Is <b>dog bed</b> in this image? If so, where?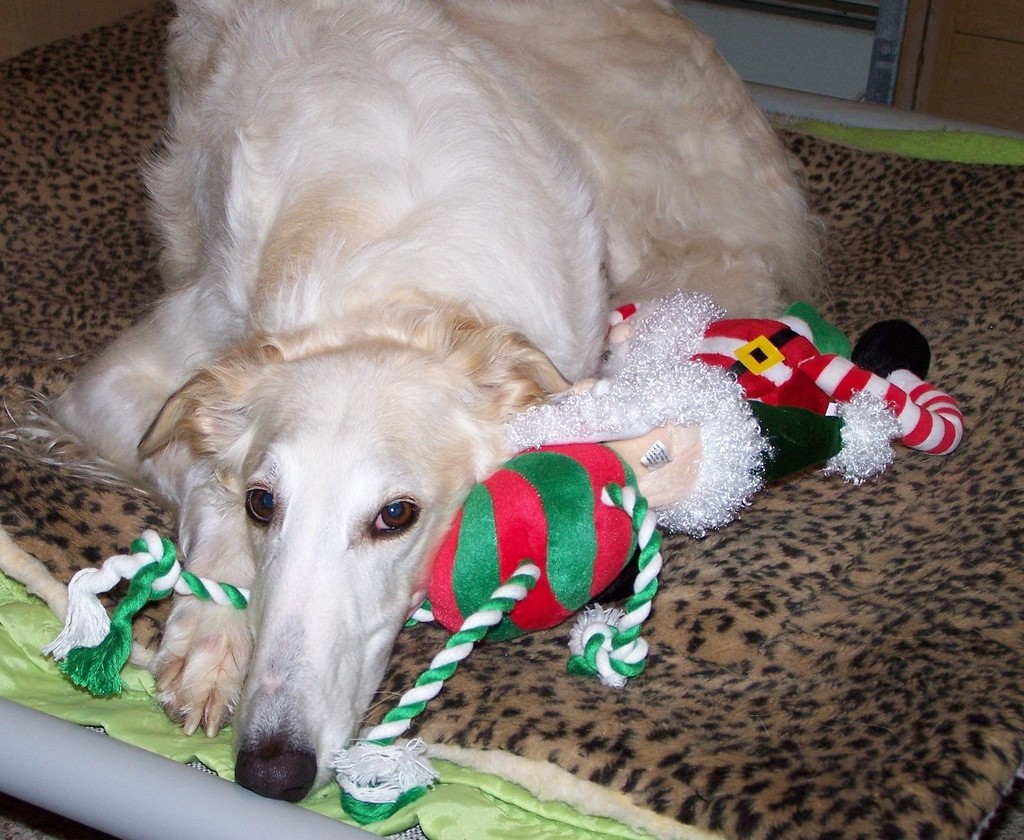
Yes, at 0, 0, 1023, 839.
